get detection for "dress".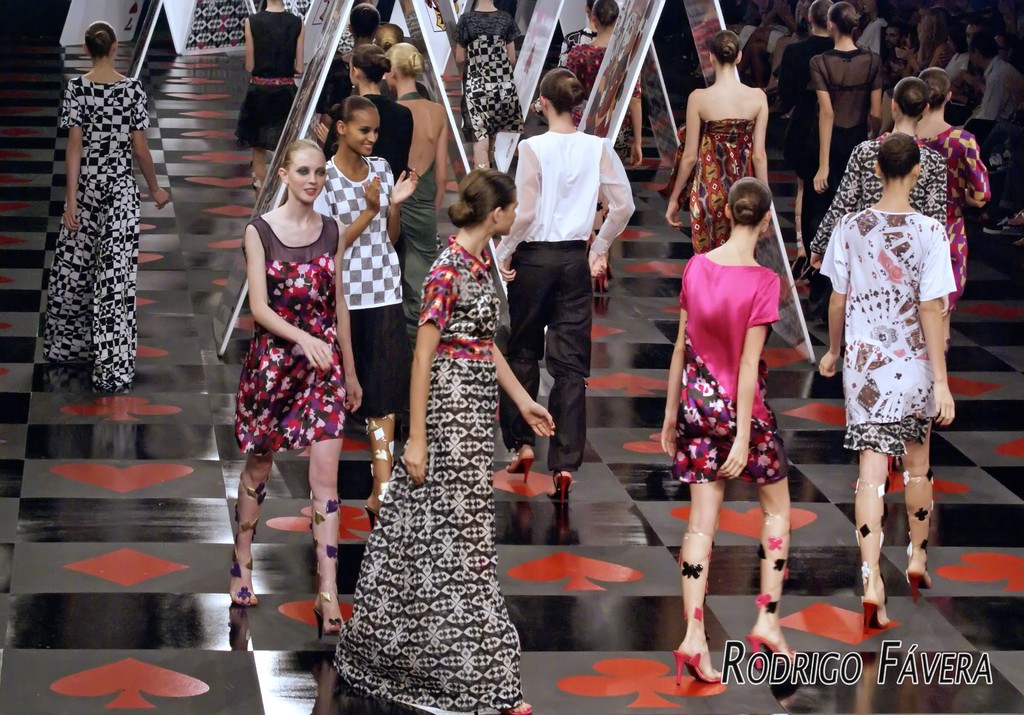
Detection: box(559, 45, 646, 138).
